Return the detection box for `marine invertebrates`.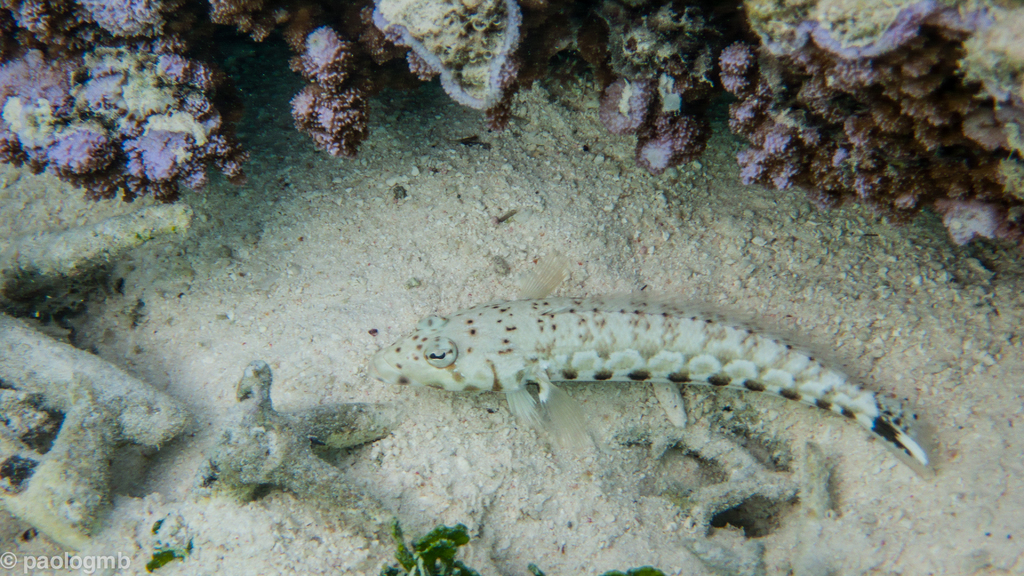
x1=712 y1=1 x2=968 y2=230.
